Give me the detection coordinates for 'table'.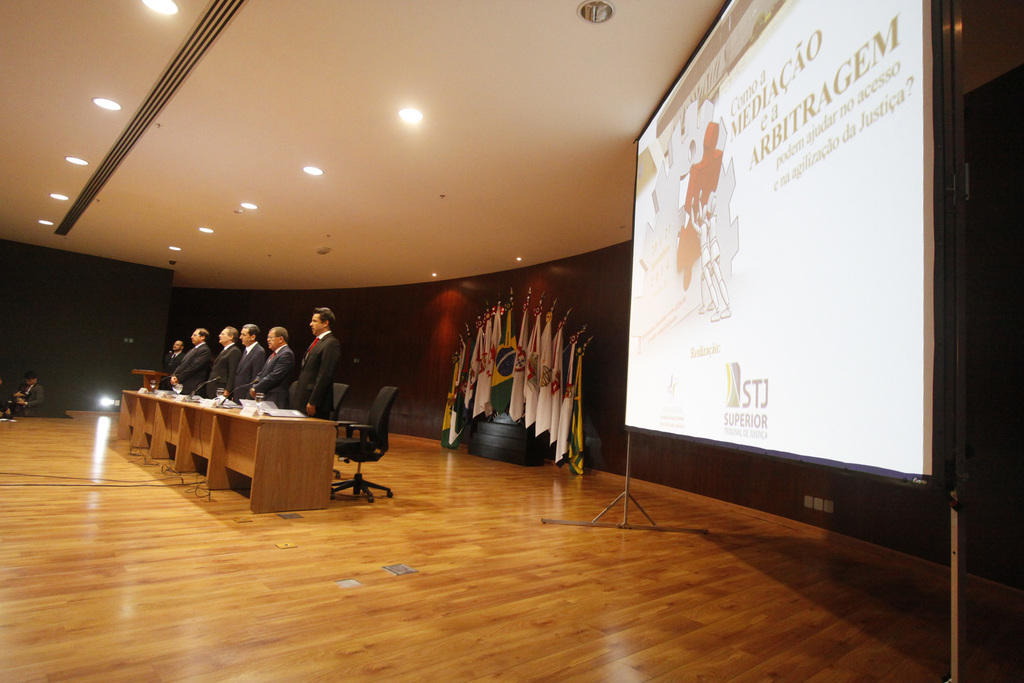
<region>121, 388, 335, 510</region>.
